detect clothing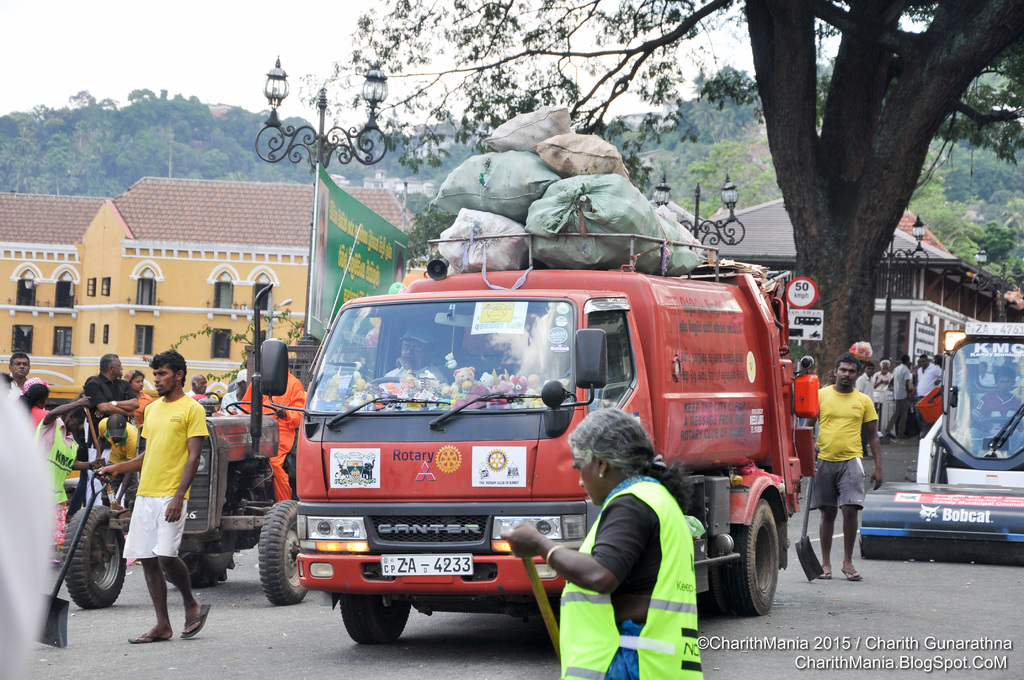
x1=874 y1=368 x2=896 y2=424
